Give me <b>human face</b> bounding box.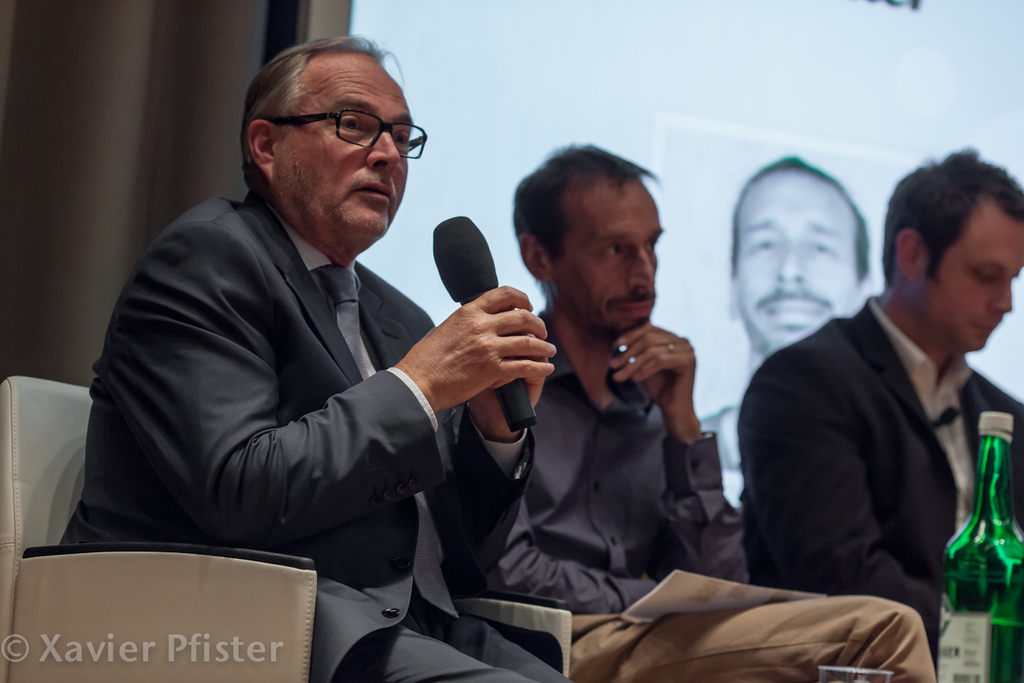
564/187/665/348.
